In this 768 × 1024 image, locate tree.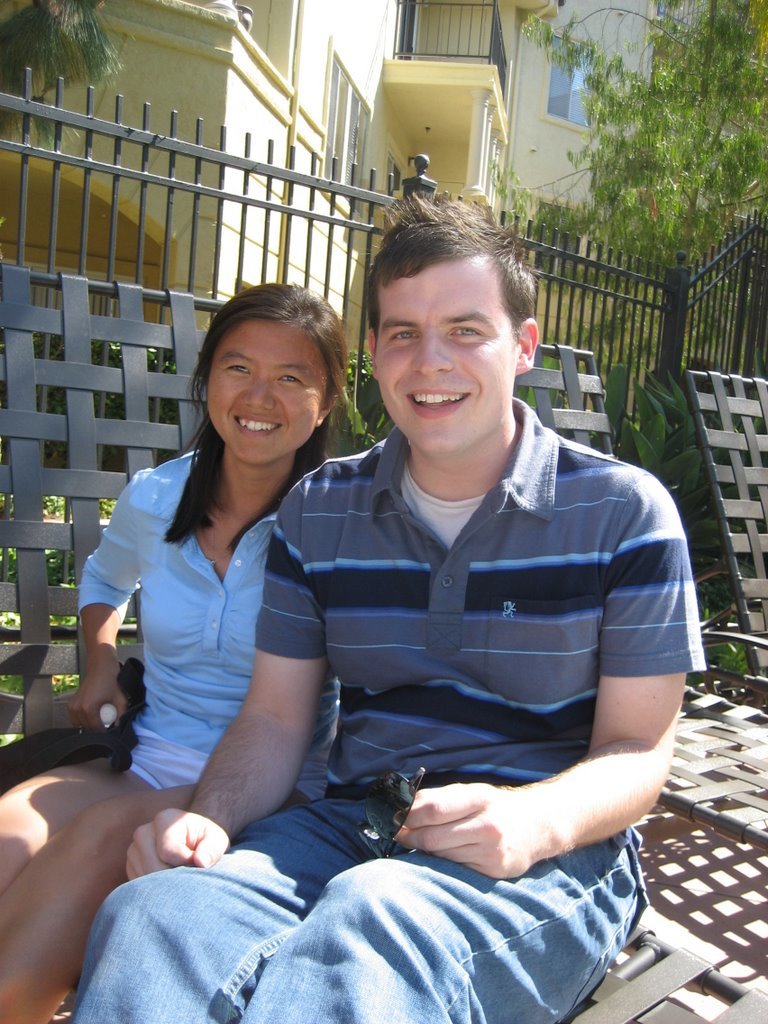
Bounding box: (x1=495, y1=0, x2=767, y2=279).
